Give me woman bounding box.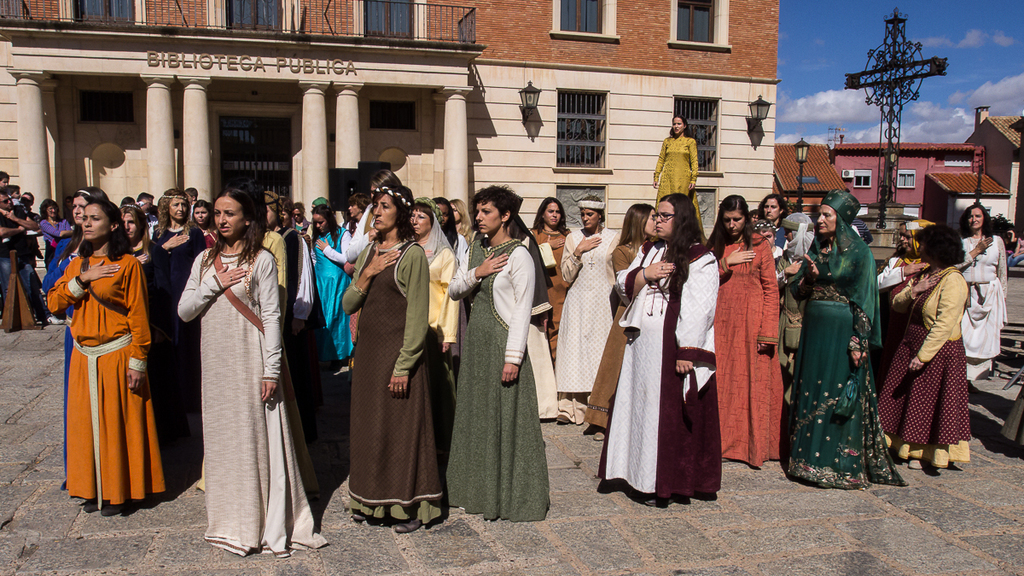
951 201 1013 386.
